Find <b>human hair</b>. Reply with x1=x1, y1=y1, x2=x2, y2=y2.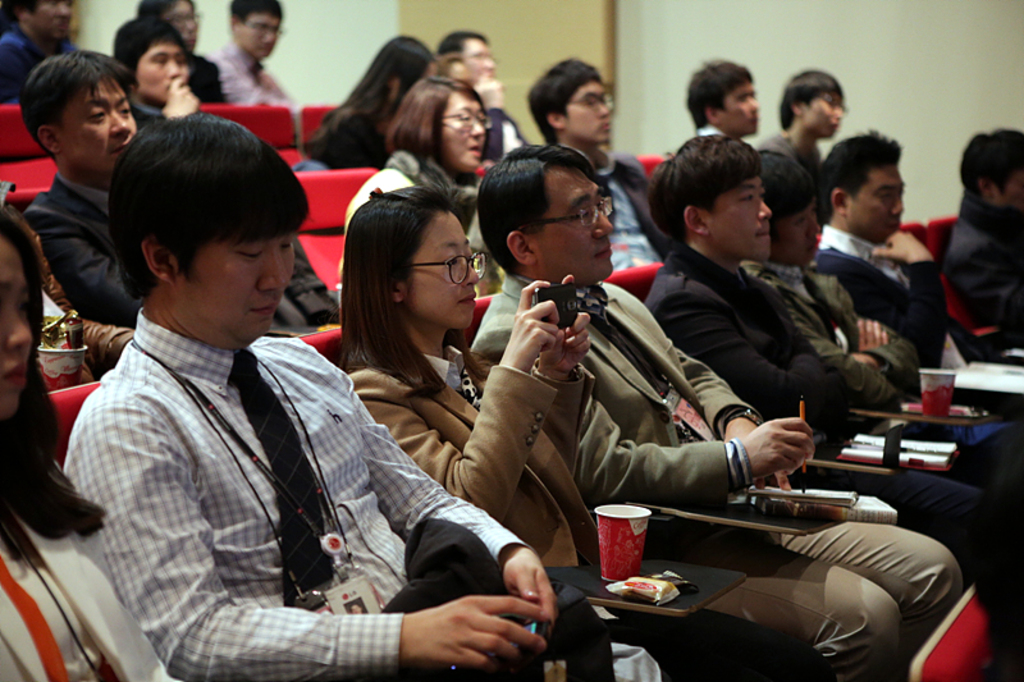
x1=530, y1=58, x2=611, y2=134.
